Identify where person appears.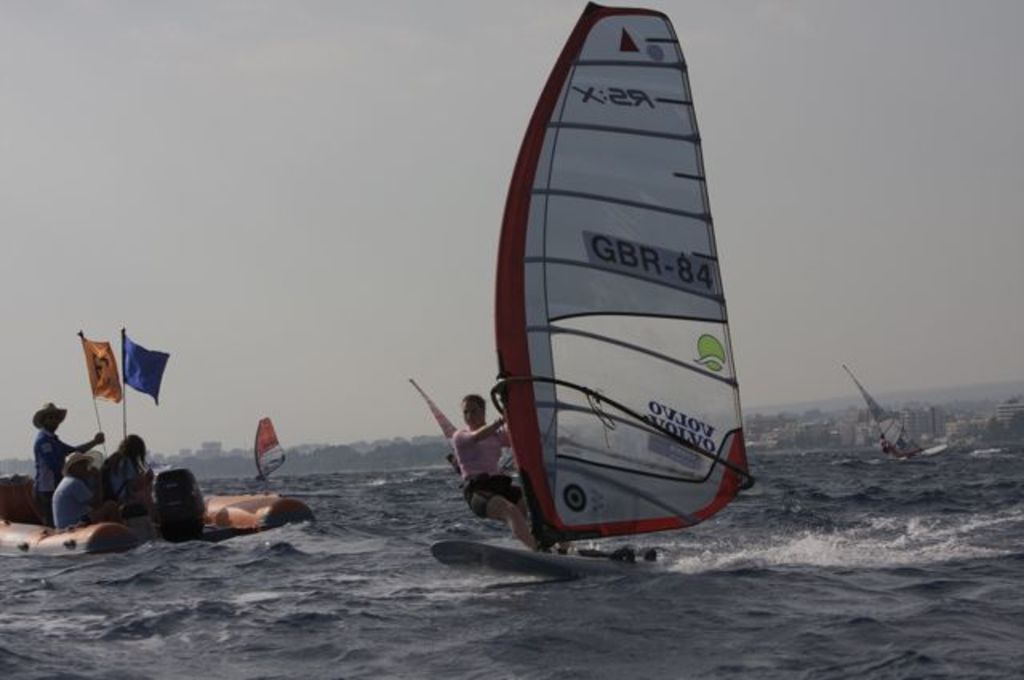
Appears at 51, 448, 139, 544.
